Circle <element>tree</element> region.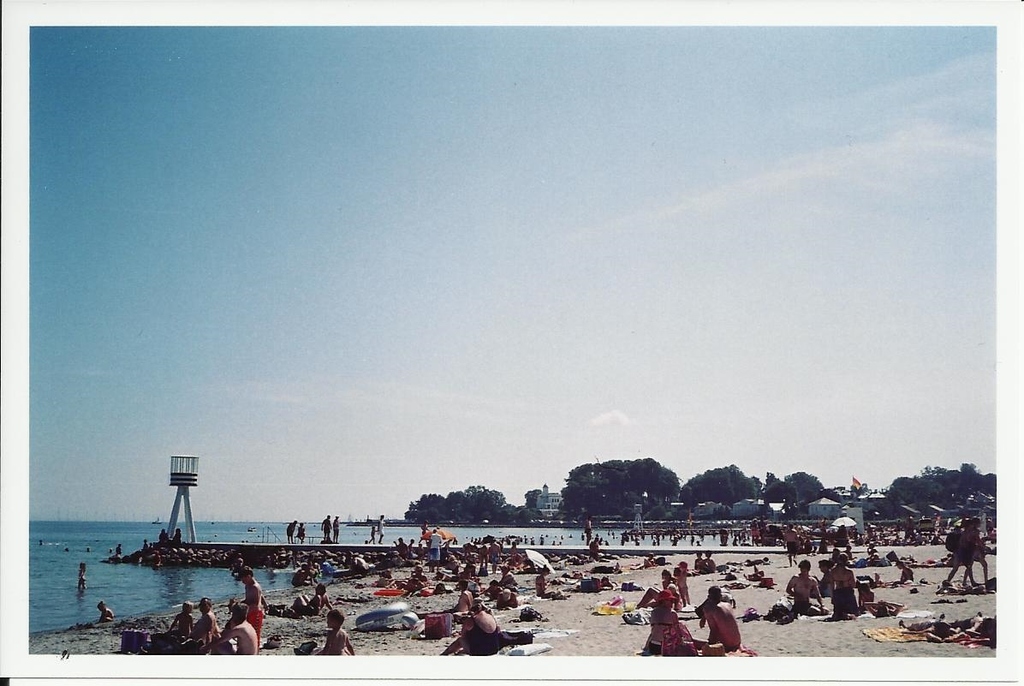
Region: bbox(778, 470, 827, 502).
